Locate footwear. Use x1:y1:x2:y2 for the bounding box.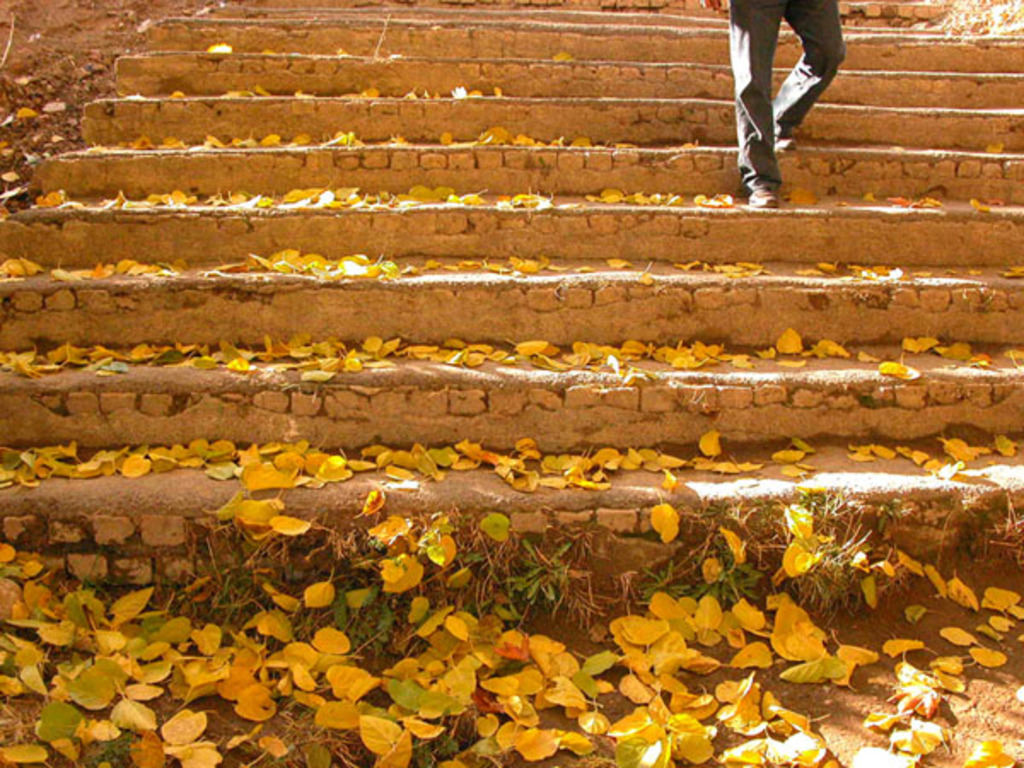
748:186:780:208.
